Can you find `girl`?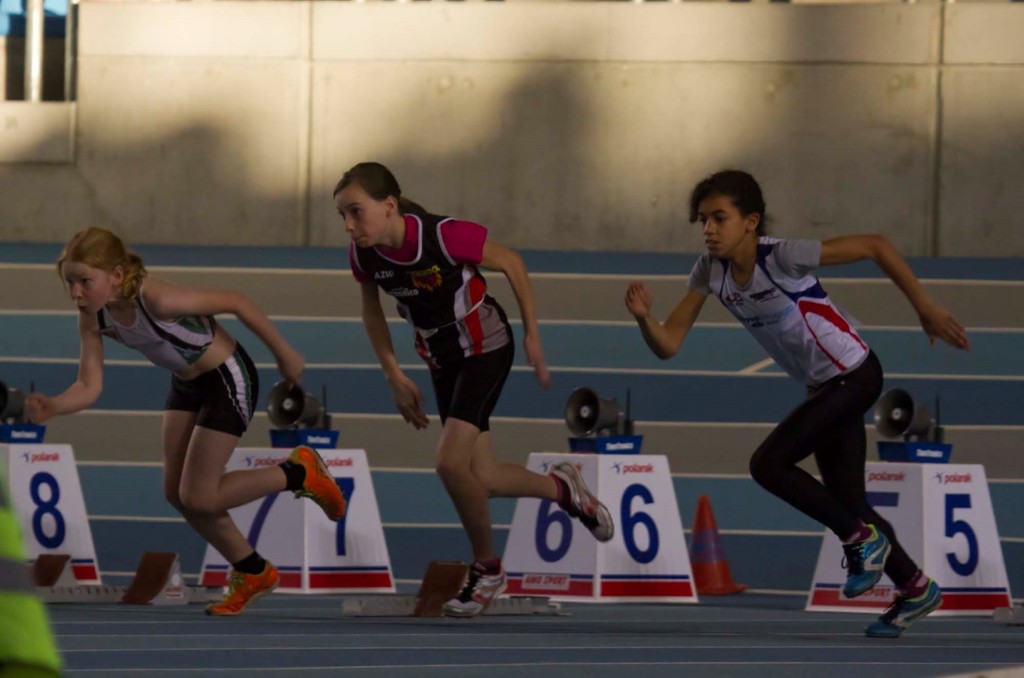
Yes, bounding box: [20, 226, 346, 620].
